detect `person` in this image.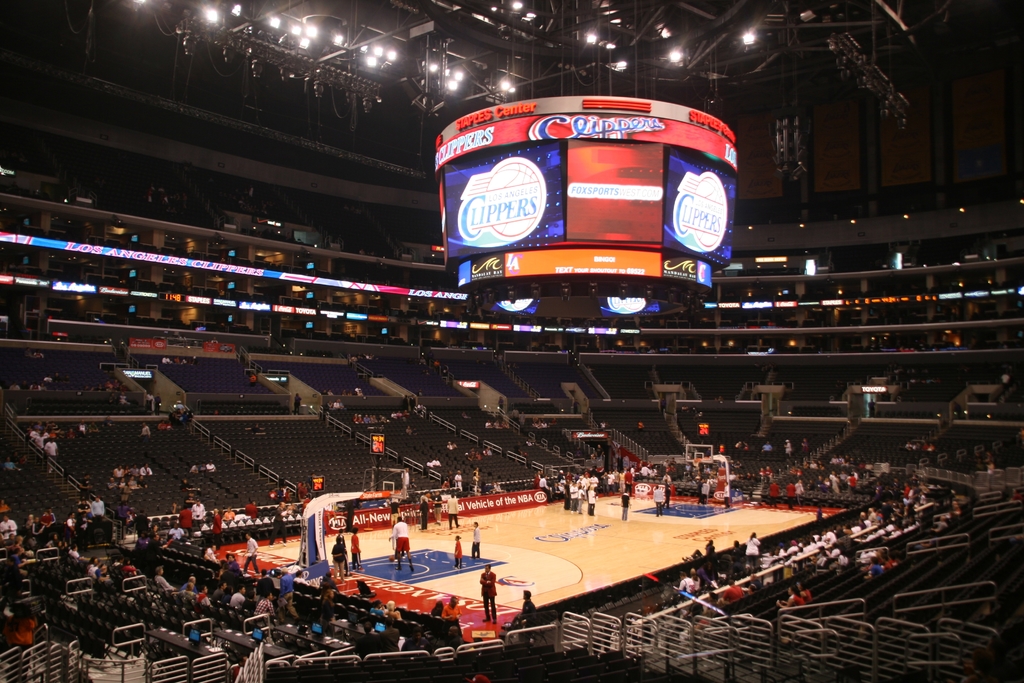
Detection: [left=349, top=525, right=365, bottom=572].
